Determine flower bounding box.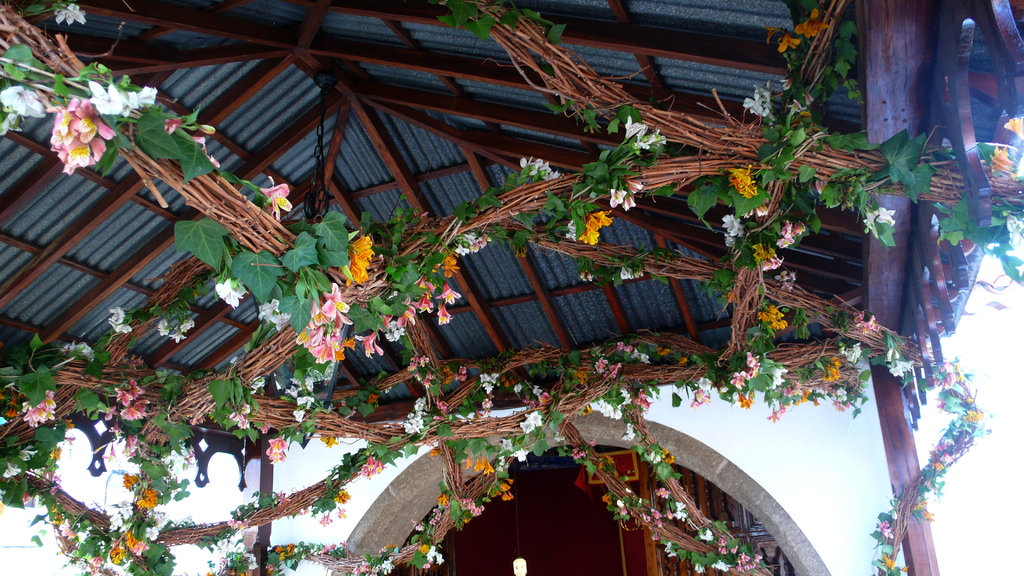
Determined: 457/228/495/255.
